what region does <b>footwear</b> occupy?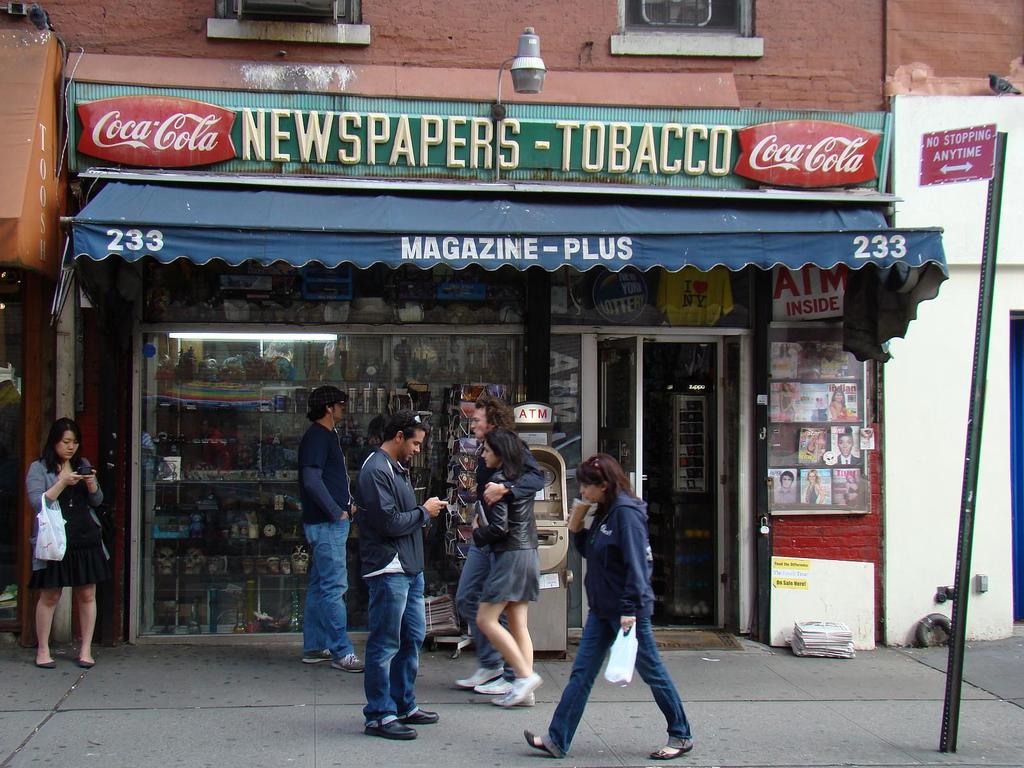
[left=450, top=664, right=508, bottom=691].
